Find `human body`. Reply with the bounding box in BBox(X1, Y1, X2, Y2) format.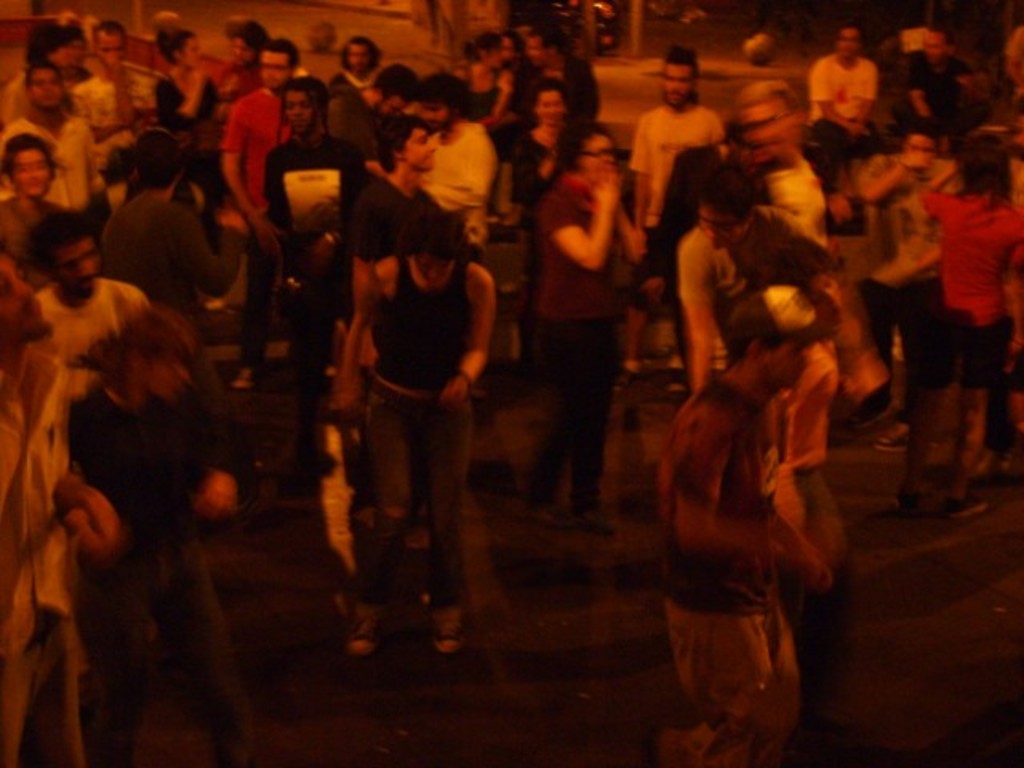
BBox(627, 99, 867, 757).
